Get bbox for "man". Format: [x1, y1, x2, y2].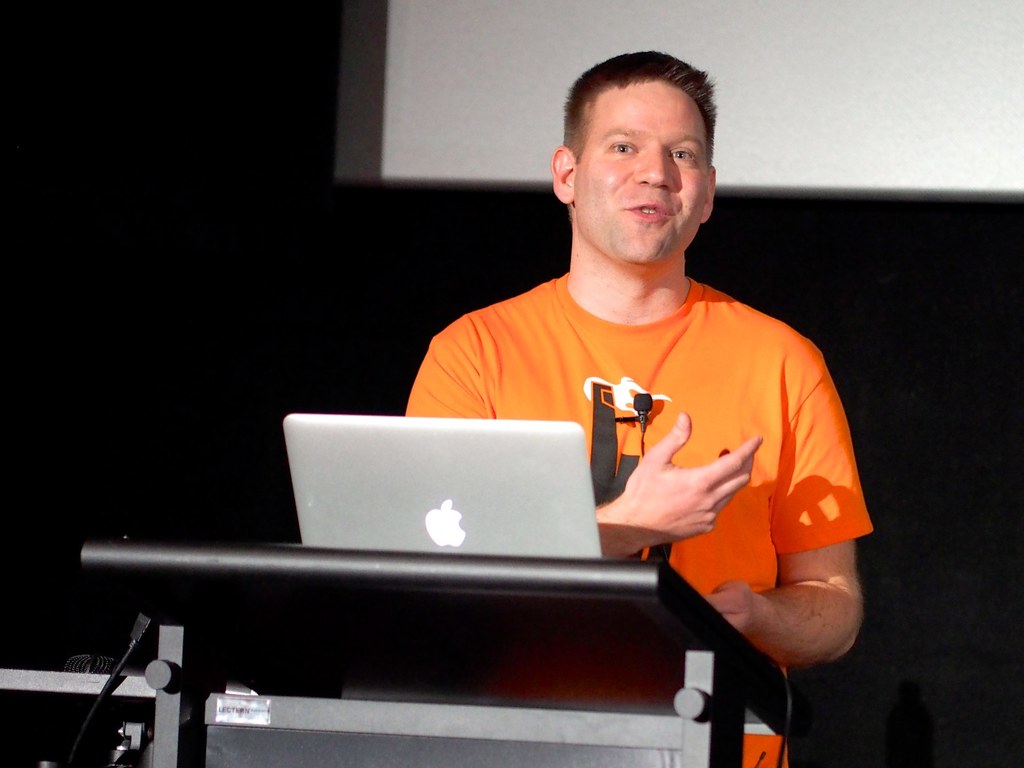
[310, 84, 870, 694].
